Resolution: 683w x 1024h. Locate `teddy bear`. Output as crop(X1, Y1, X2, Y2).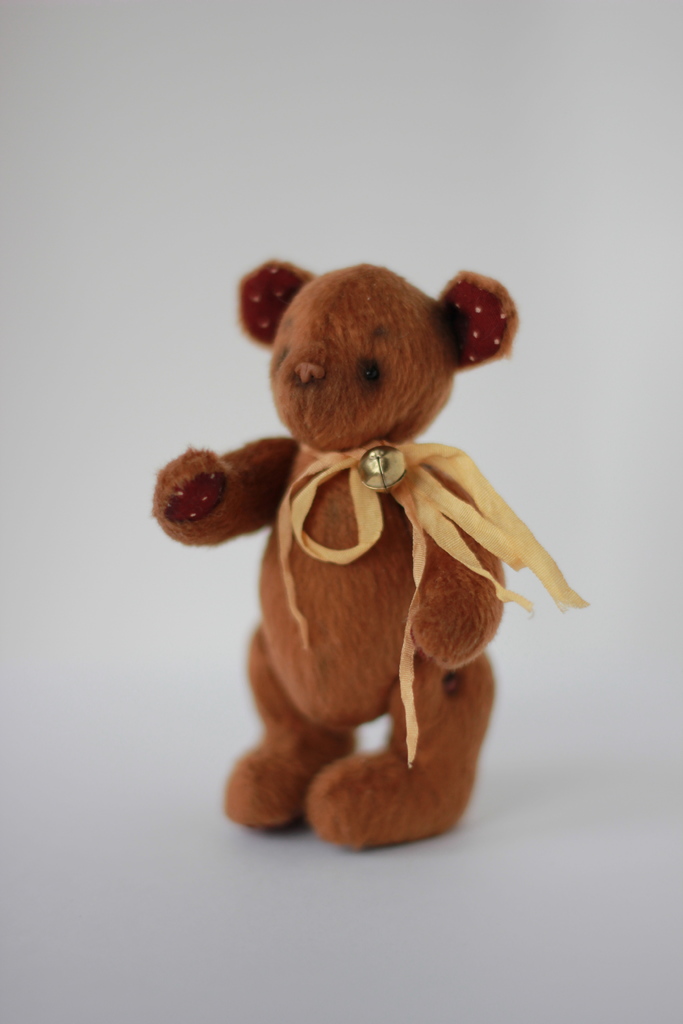
crop(152, 252, 593, 851).
